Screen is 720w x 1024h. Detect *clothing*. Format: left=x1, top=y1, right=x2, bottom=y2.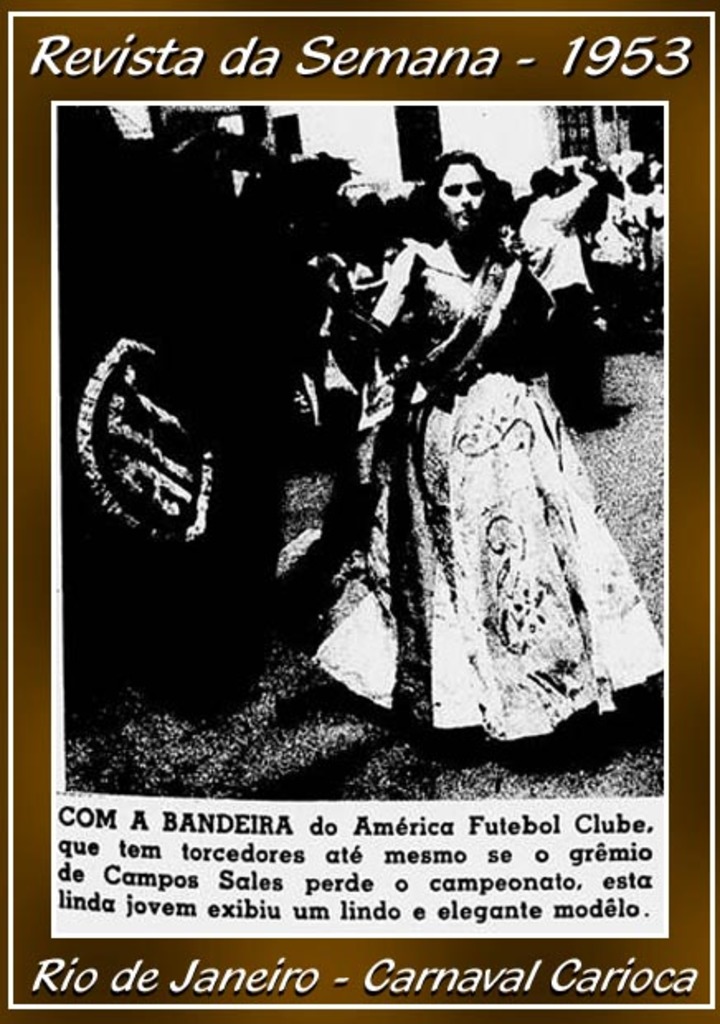
left=314, top=233, right=662, bottom=740.
